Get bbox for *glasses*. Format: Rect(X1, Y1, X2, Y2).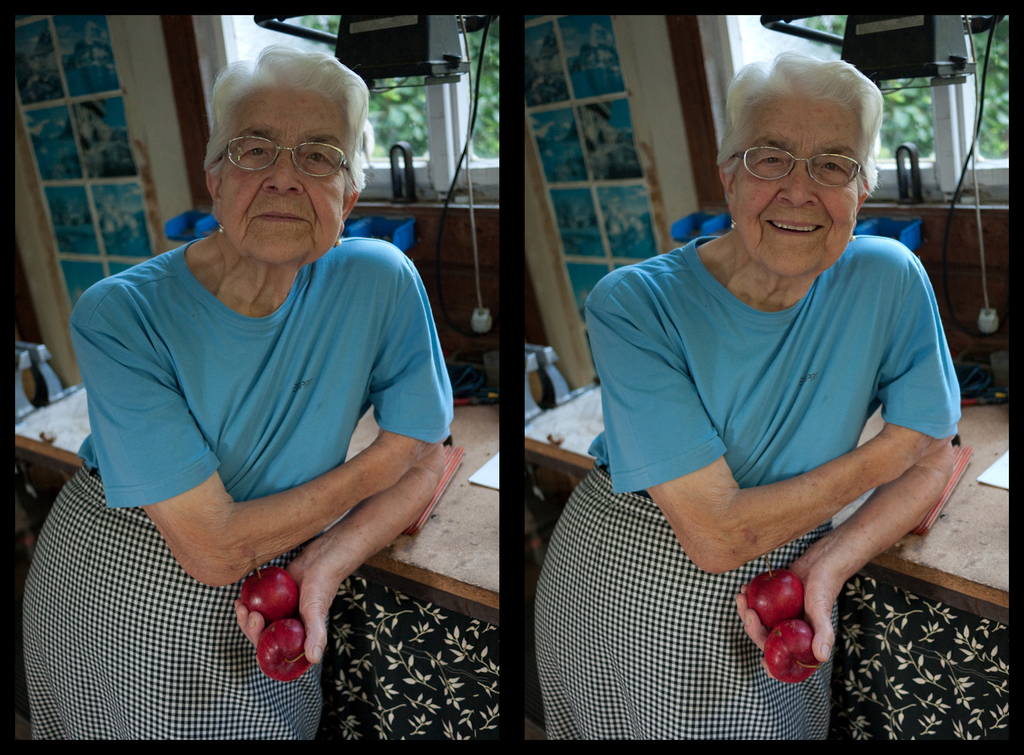
Rect(227, 136, 351, 177).
